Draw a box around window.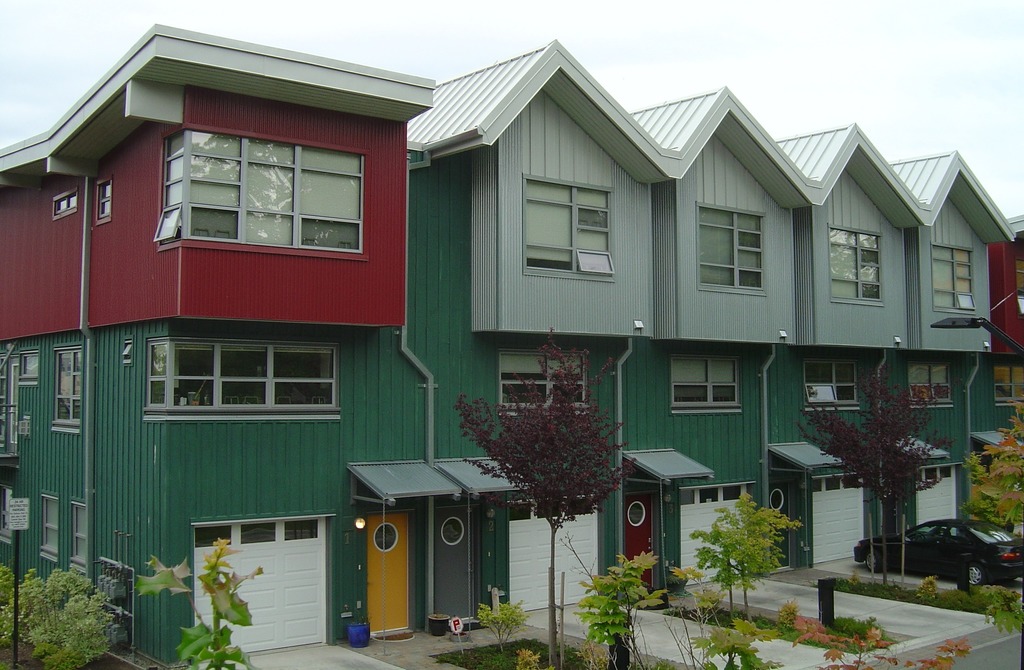
[x1=143, y1=330, x2=342, y2=409].
